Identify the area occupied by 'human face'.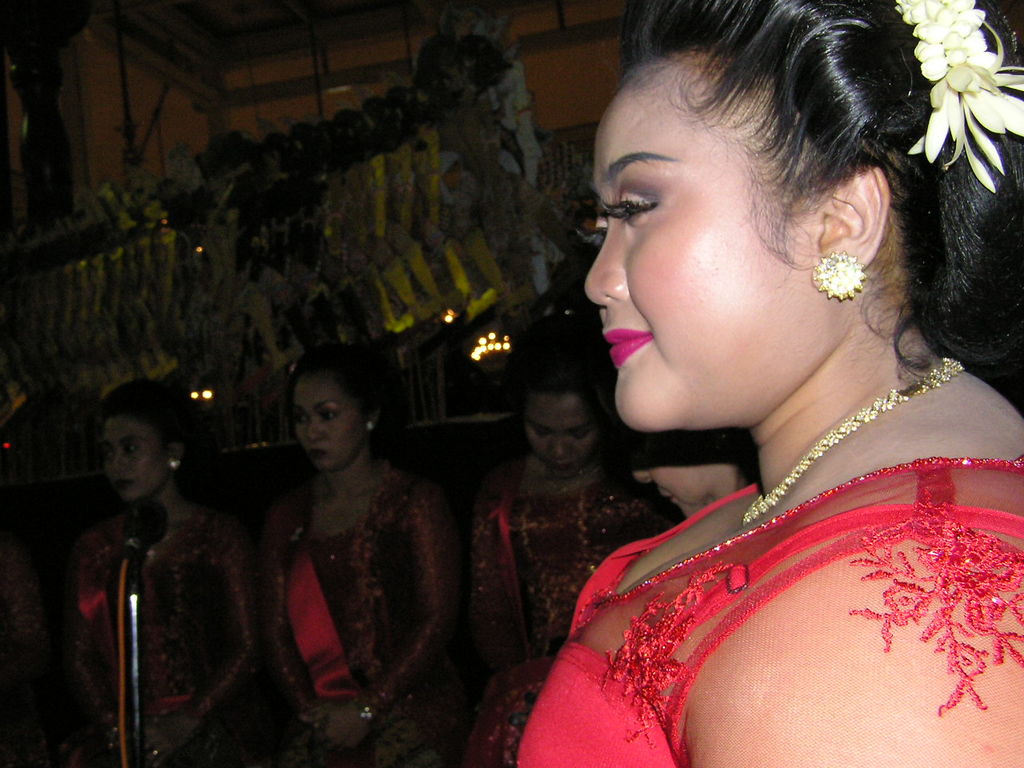
Area: left=585, top=82, right=814, bottom=428.
